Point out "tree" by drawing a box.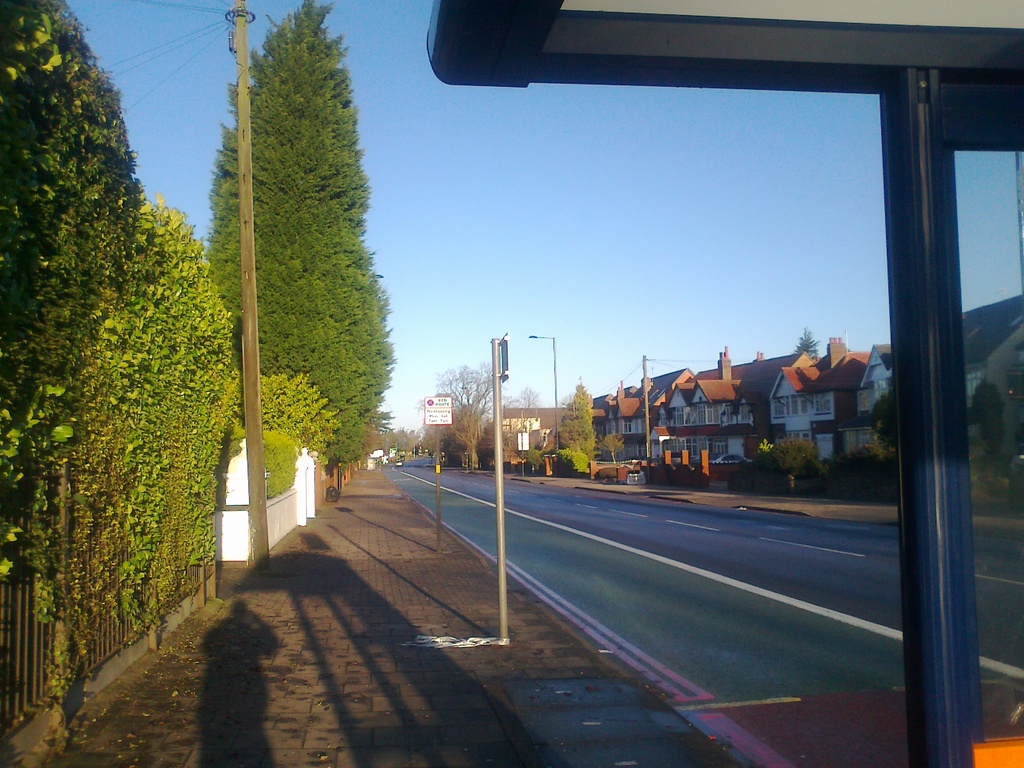
bbox=[593, 433, 624, 460].
